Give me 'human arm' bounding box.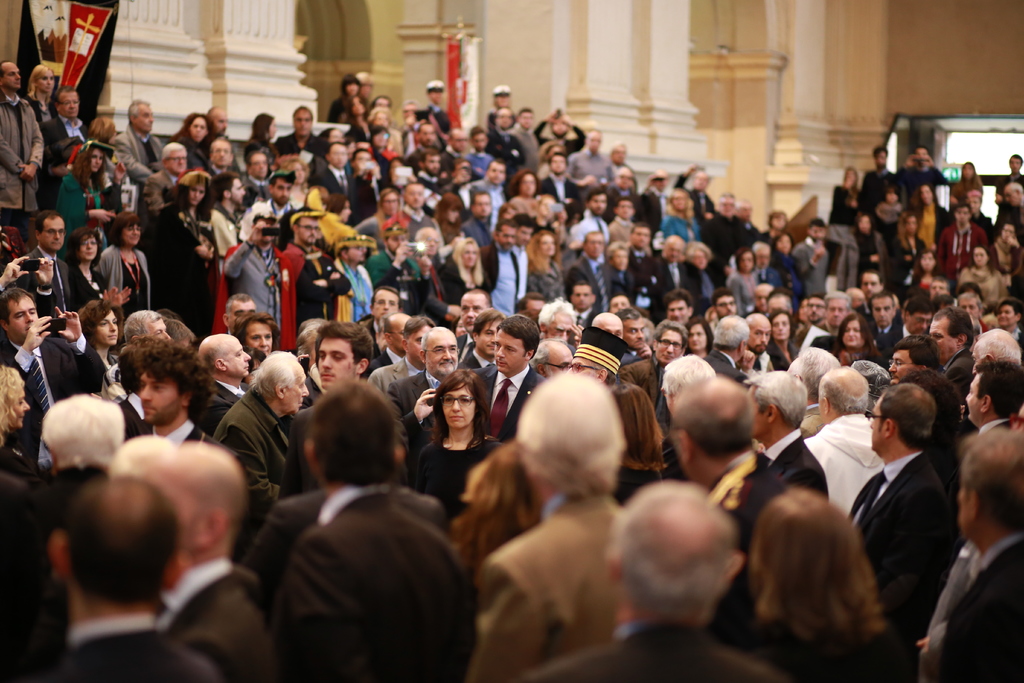
rect(346, 172, 367, 198).
